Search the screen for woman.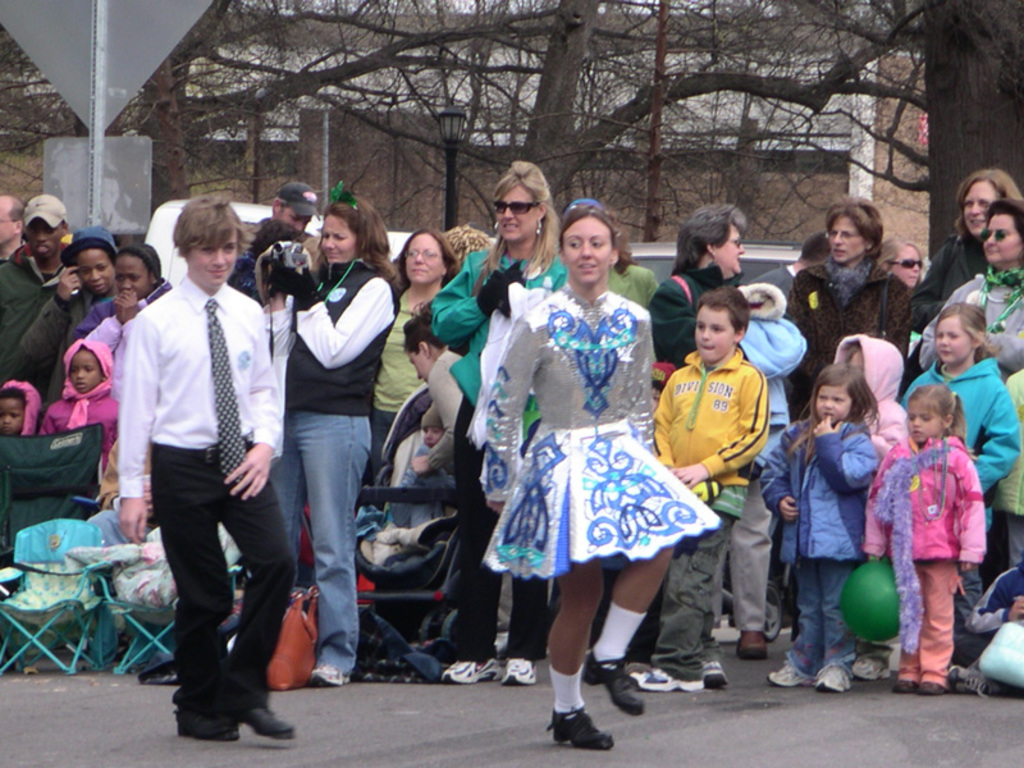
Found at (918,201,1023,378).
